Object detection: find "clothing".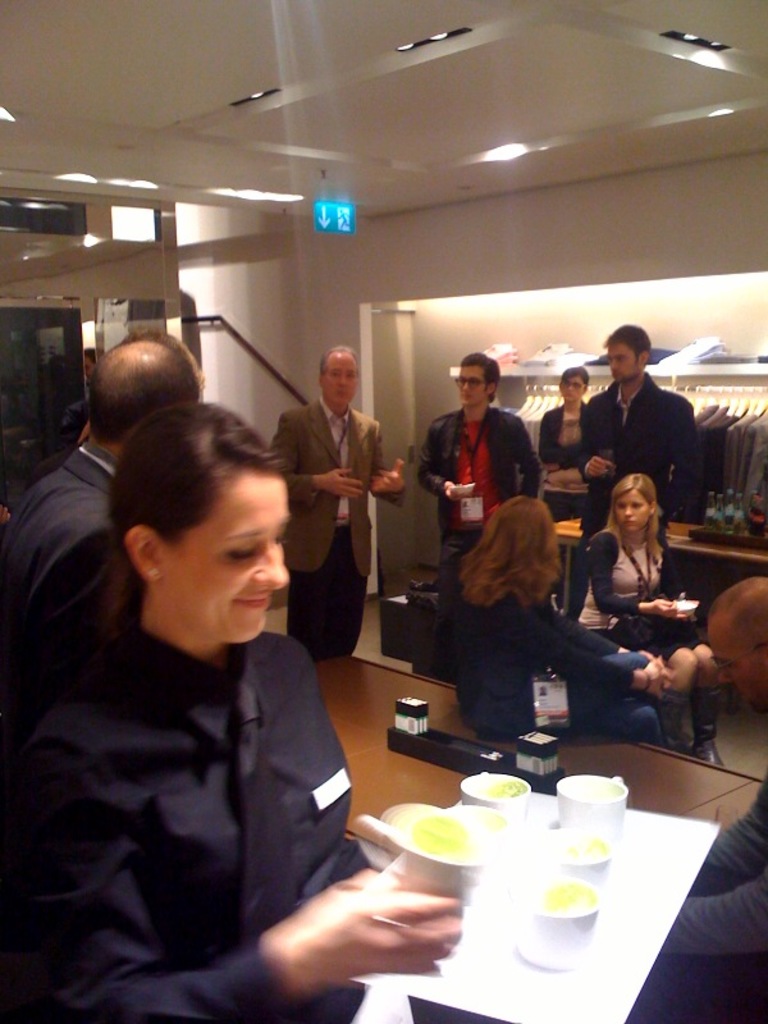
<region>541, 401, 590, 503</region>.
